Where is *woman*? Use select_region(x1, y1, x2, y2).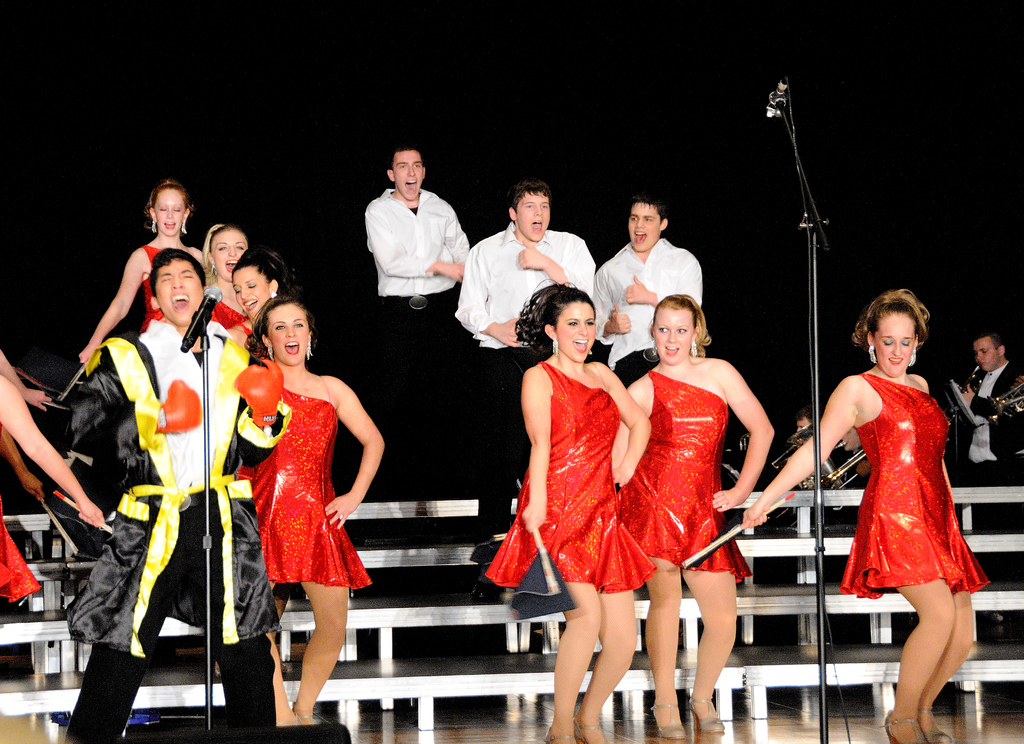
select_region(601, 272, 774, 743).
